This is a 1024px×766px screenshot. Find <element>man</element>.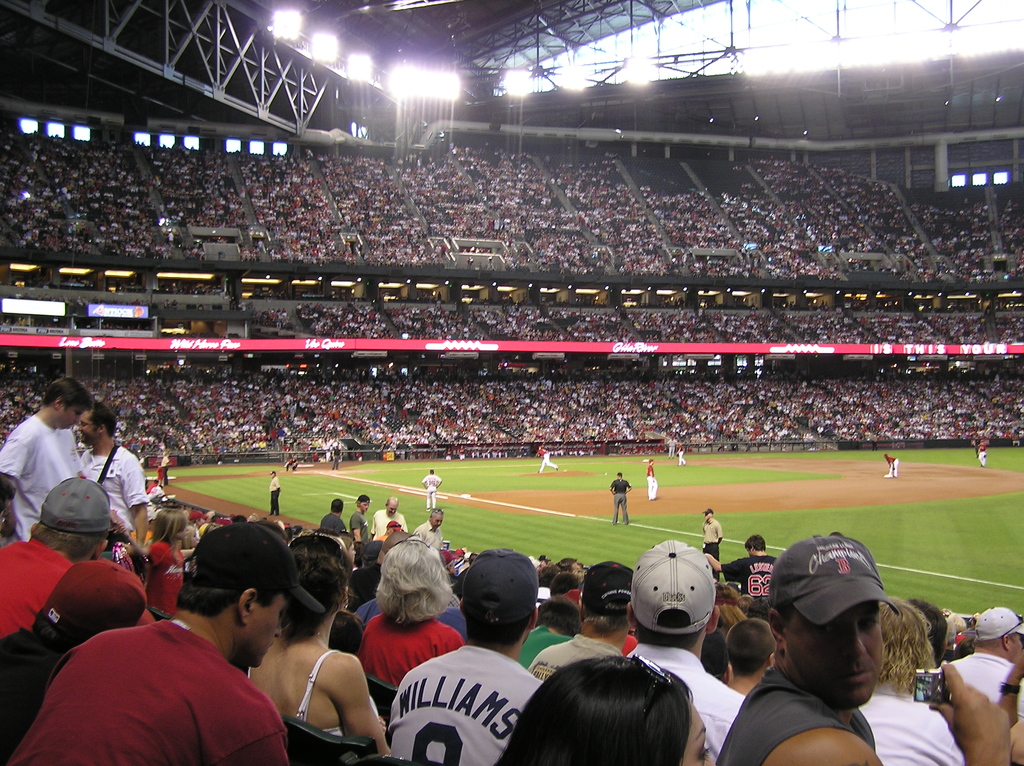
Bounding box: l=537, t=449, r=561, b=472.
